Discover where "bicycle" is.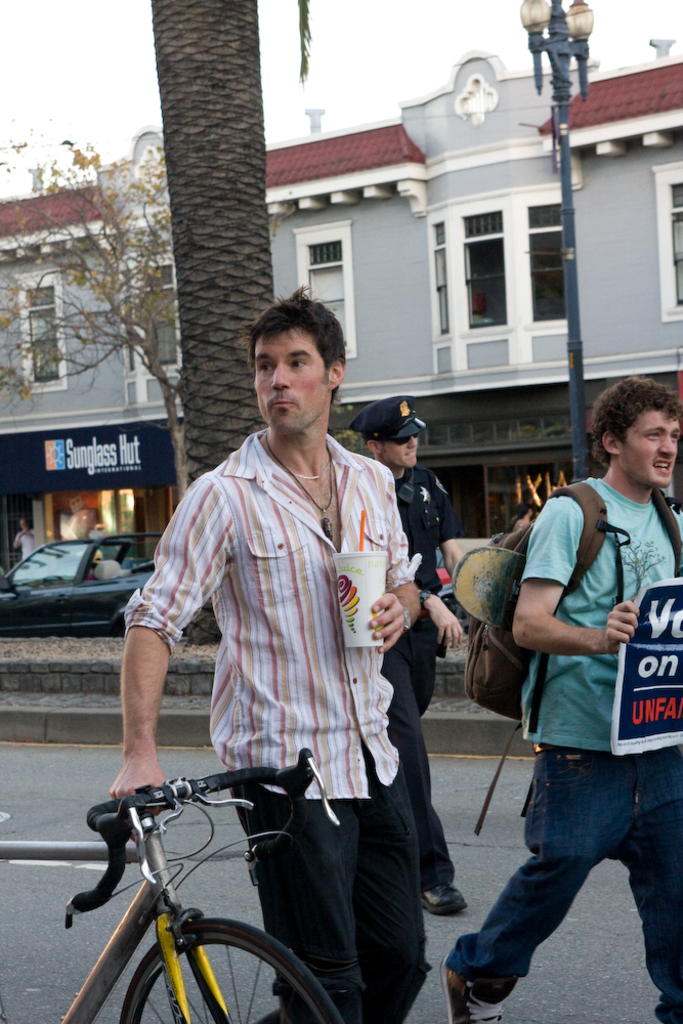
Discovered at 0/746/350/1023.
